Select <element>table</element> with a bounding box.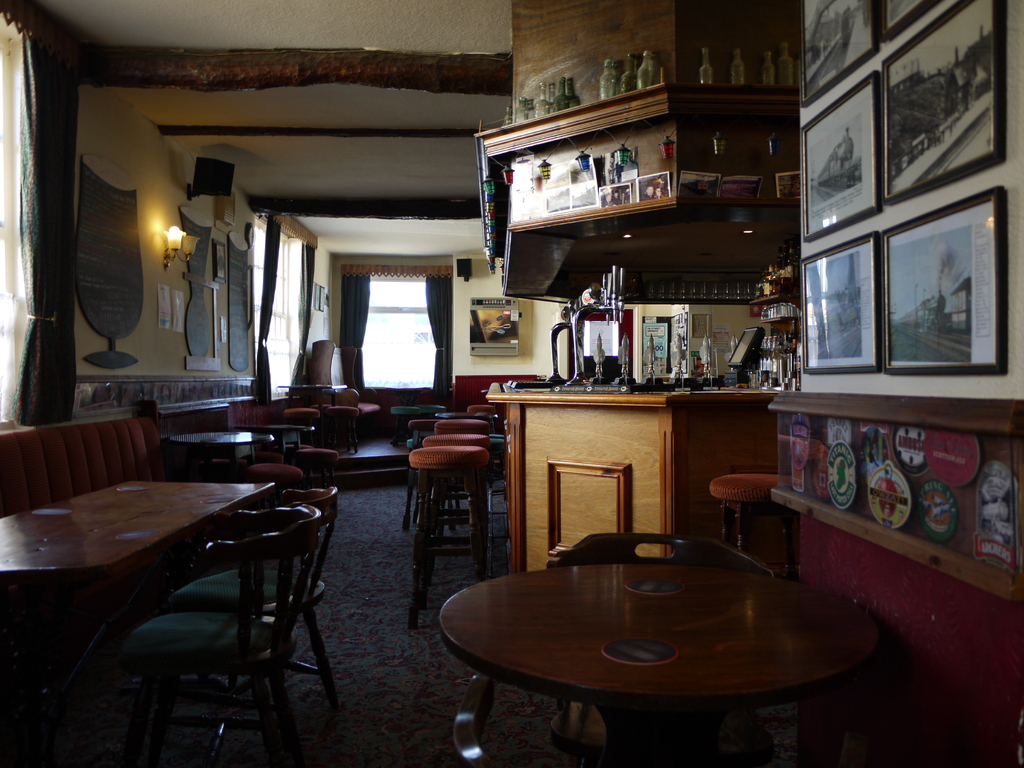
<region>277, 383, 348, 406</region>.
